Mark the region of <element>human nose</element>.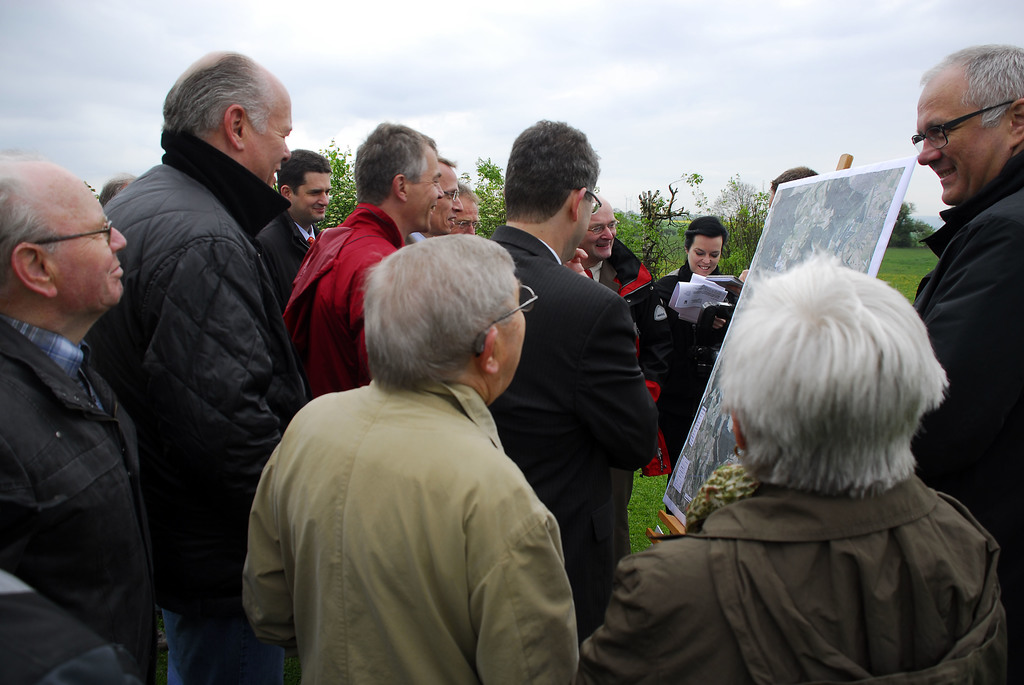
Region: 109/224/129/250.
